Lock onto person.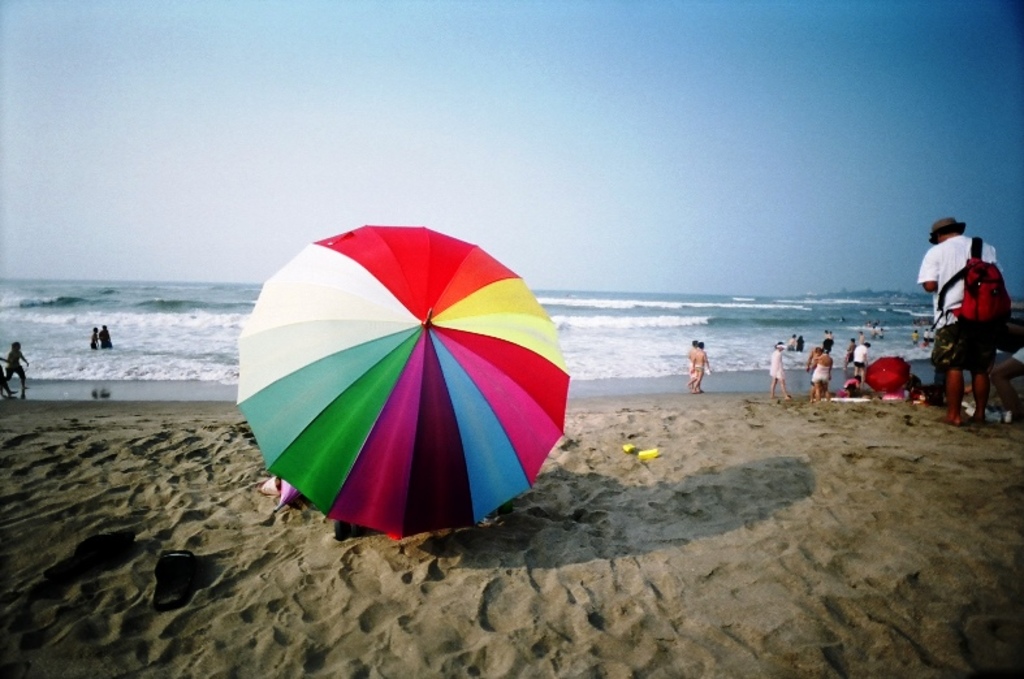
Locked: Rect(920, 216, 1014, 429).
